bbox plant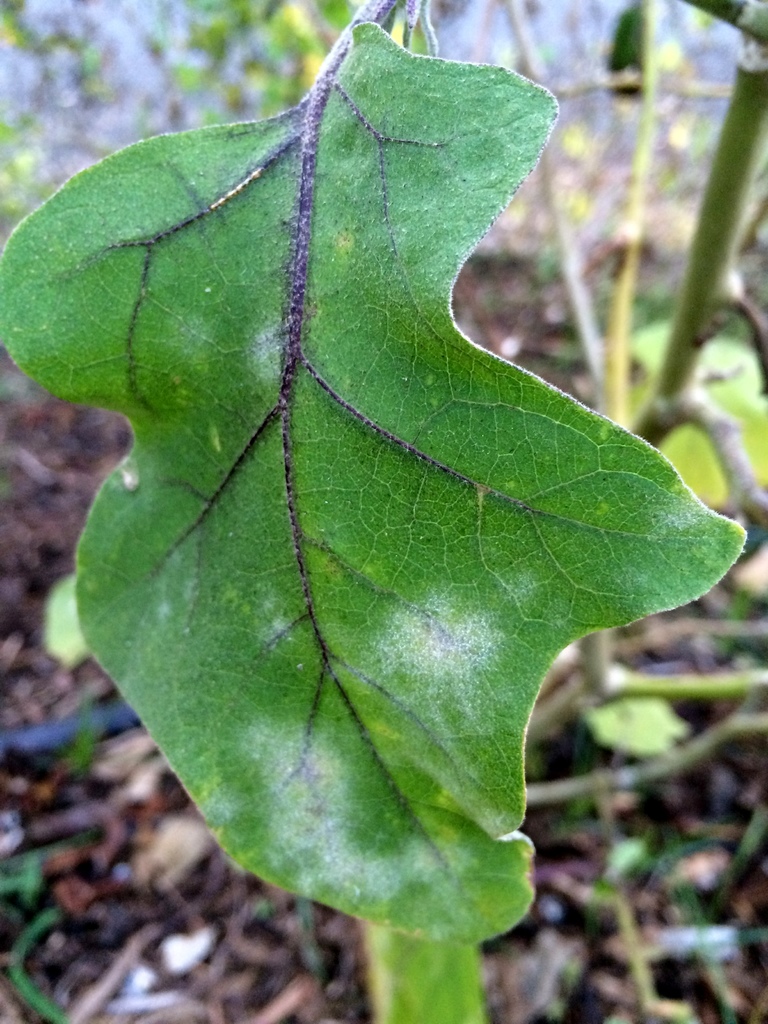
0,0,767,1023
